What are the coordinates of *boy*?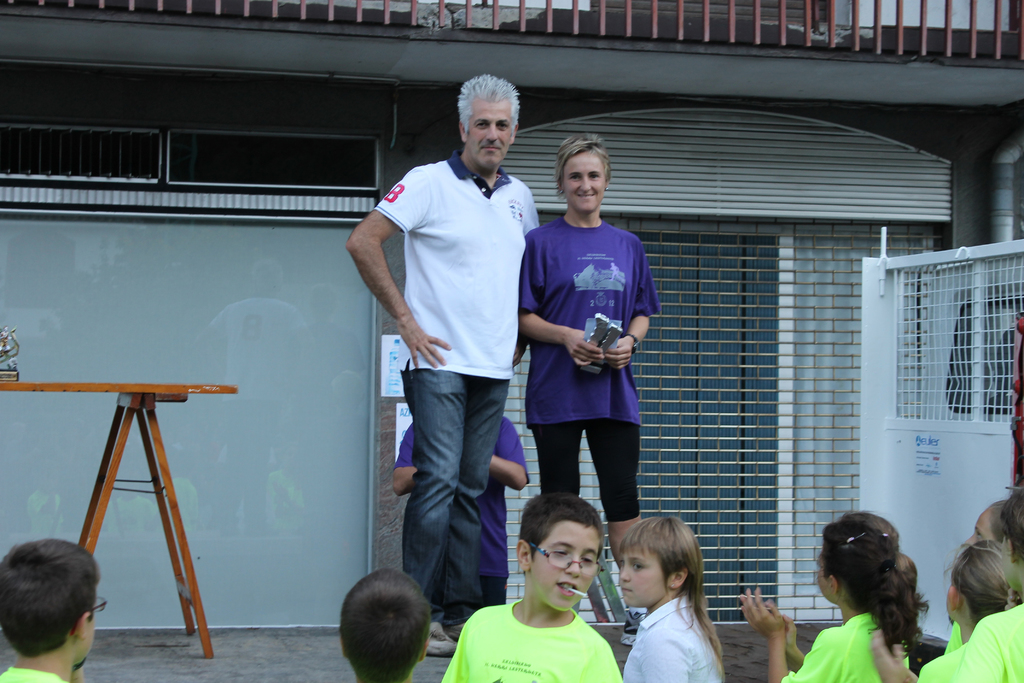
<box>341,566,431,682</box>.
